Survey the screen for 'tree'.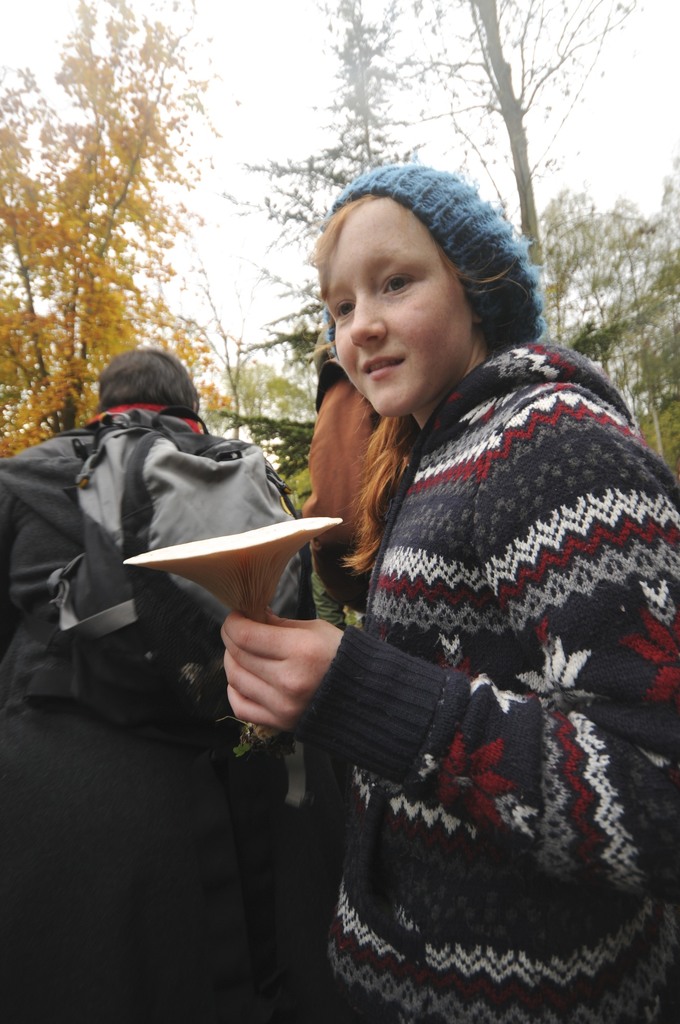
Survey found: [403,0,637,311].
